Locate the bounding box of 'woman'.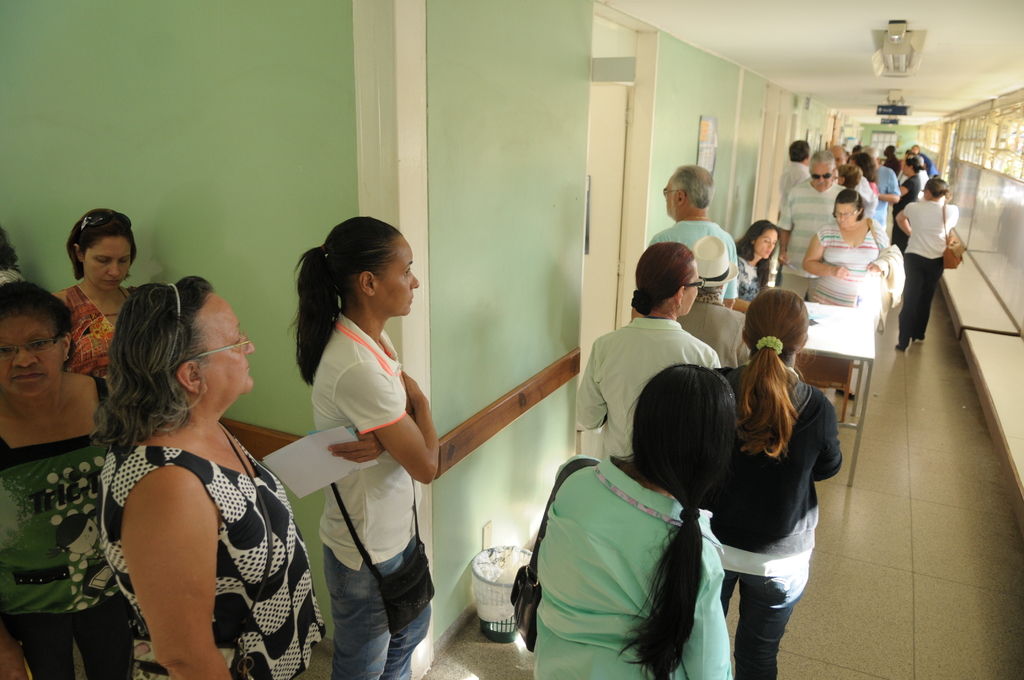
Bounding box: 835,168,861,193.
